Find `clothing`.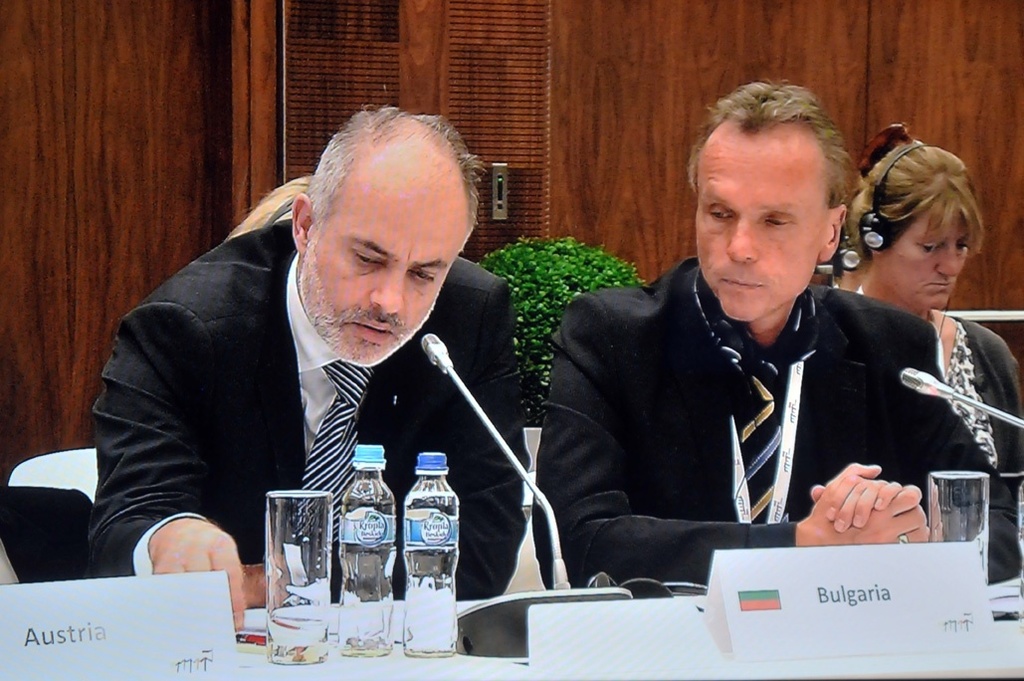
<bbox>530, 250, 1023, 593</bbox>.
